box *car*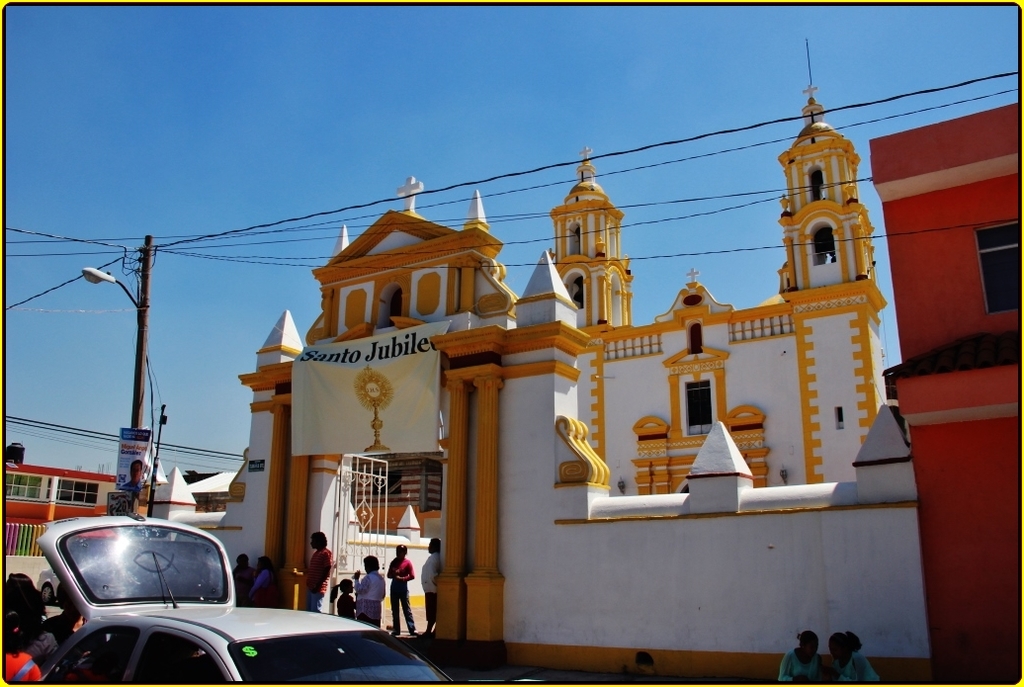
BBox(34, 519, 452, 681)
